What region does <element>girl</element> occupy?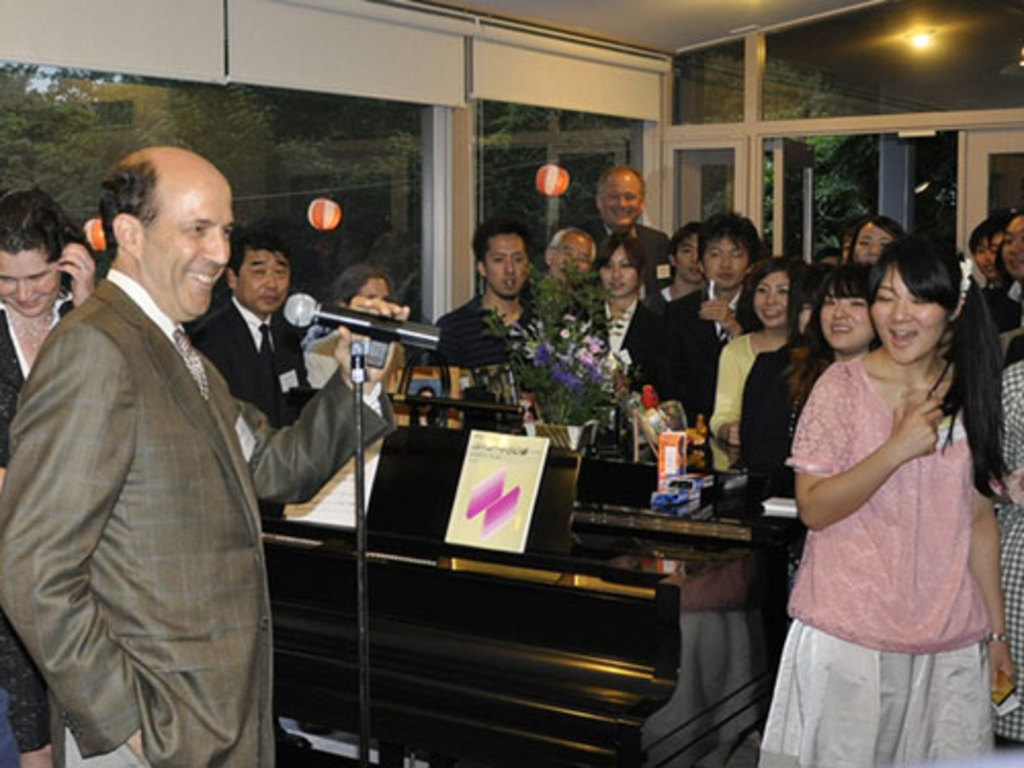
l=748, t=268, r=881, b=621.
